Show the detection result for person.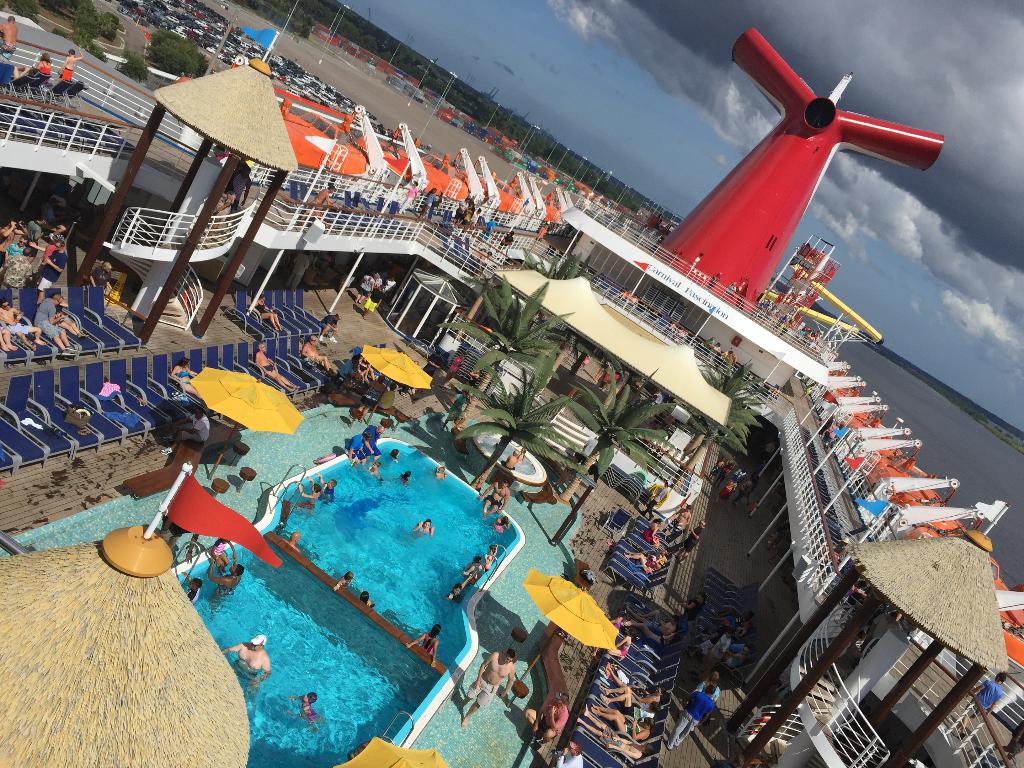
{"x1": 238, "y1": 164, "x2": 258, "y2": 216}.
